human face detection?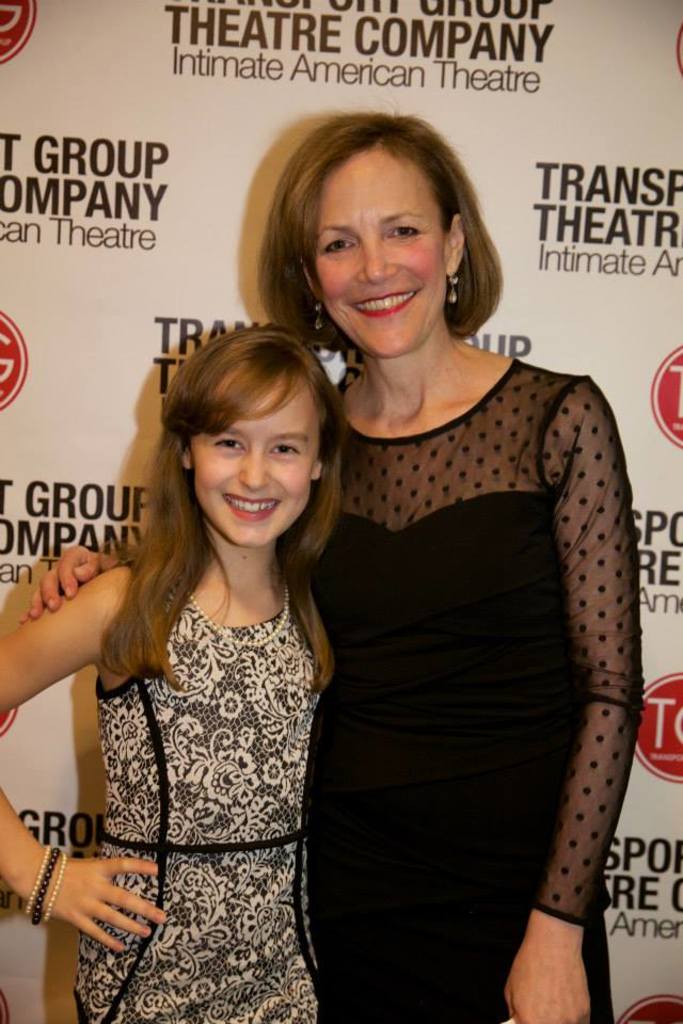
bbox=[314, 147, 446, 358]
